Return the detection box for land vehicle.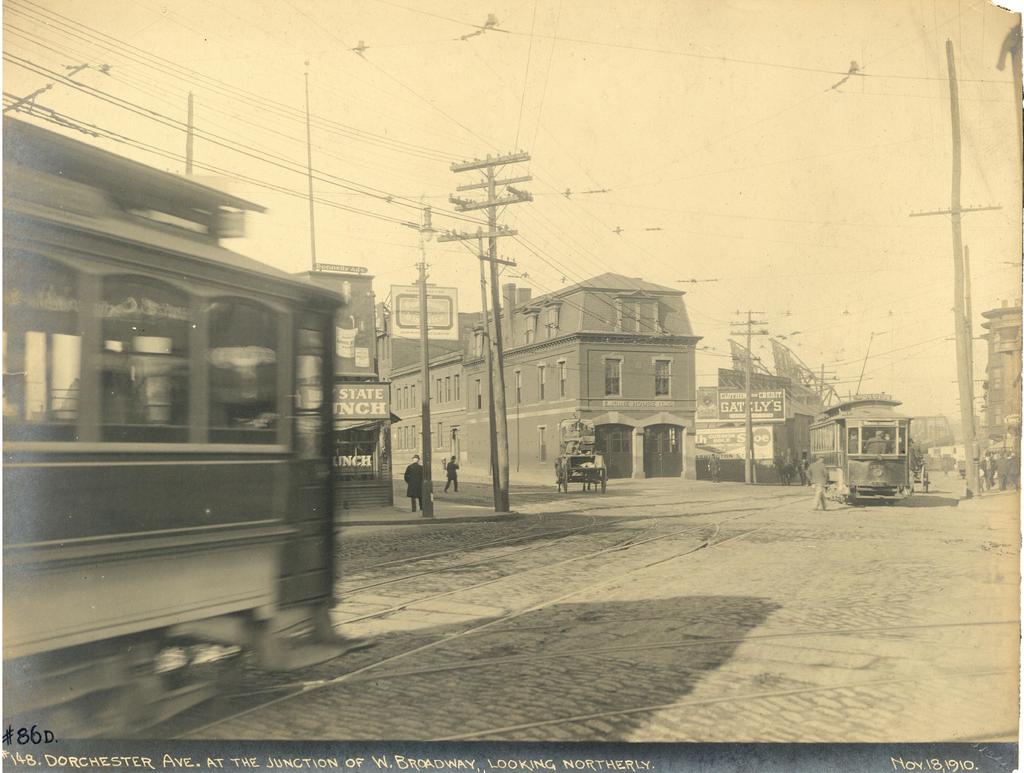
l=550, t=417, r=610, b=494.
